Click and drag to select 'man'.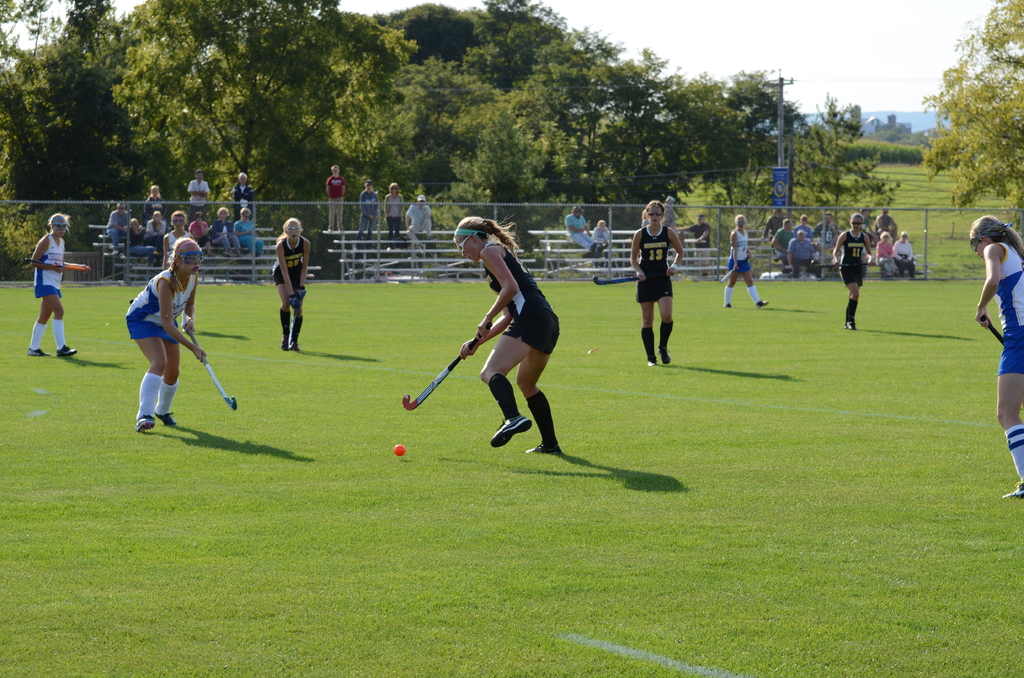
Selection: BBox(411, 187, 431, 245).
